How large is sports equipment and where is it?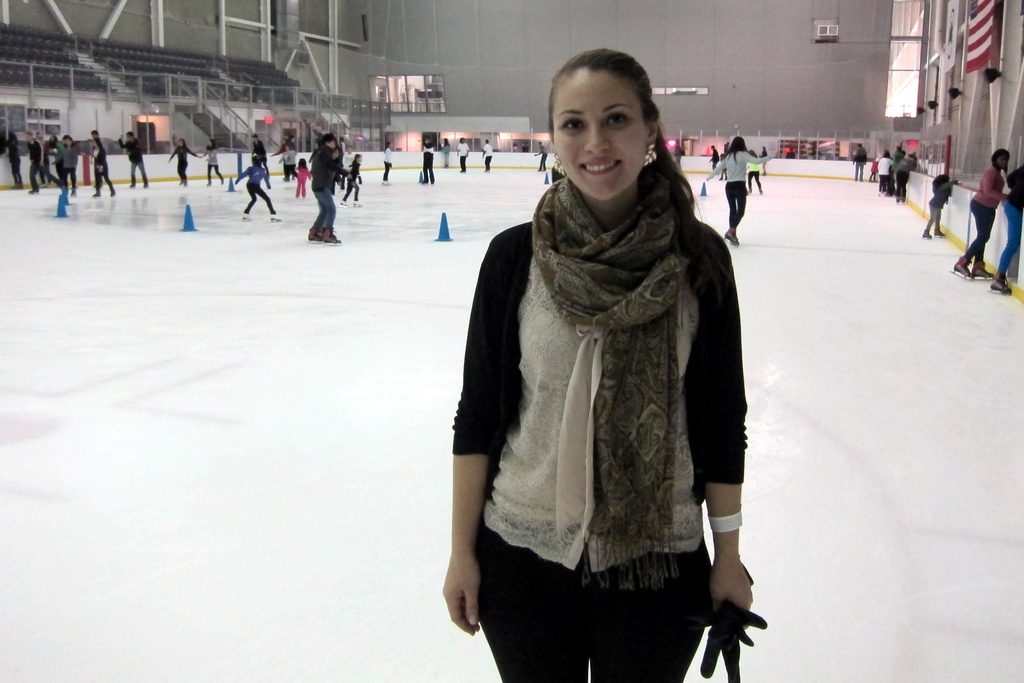
Bounding box: (324, 229, 342, 249).
